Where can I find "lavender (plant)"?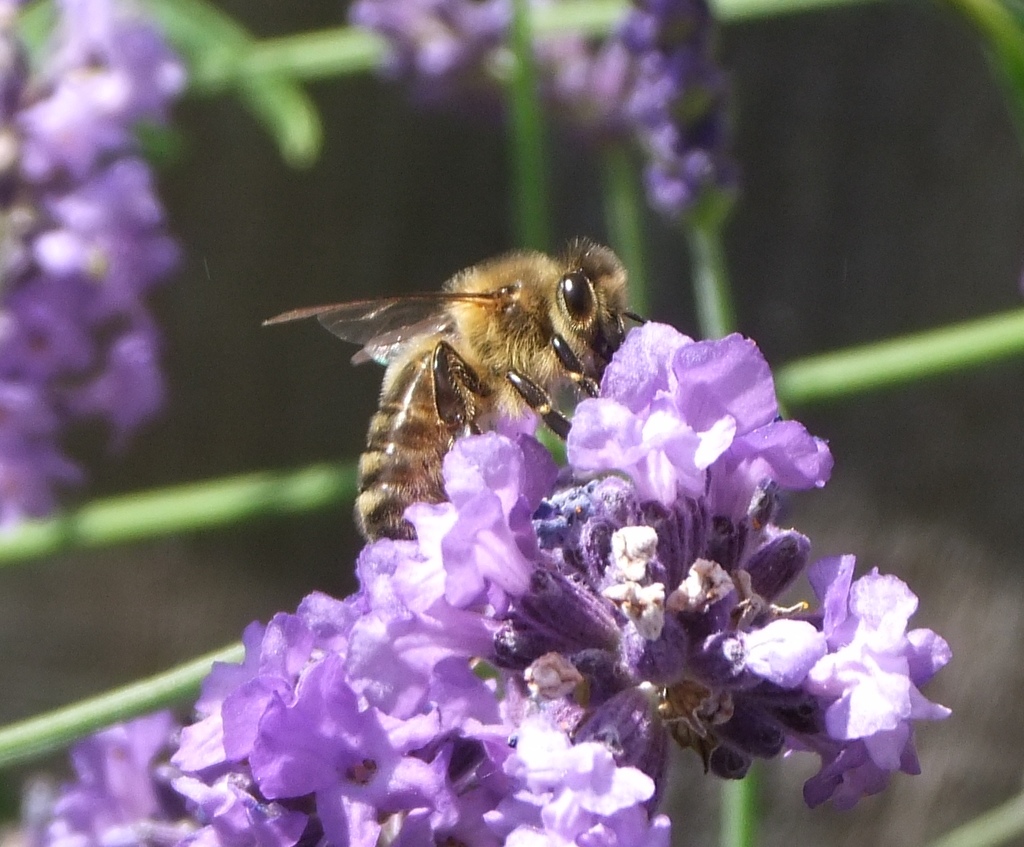
You can find it at x1=622 y1=0 x2=755 y2=357.
